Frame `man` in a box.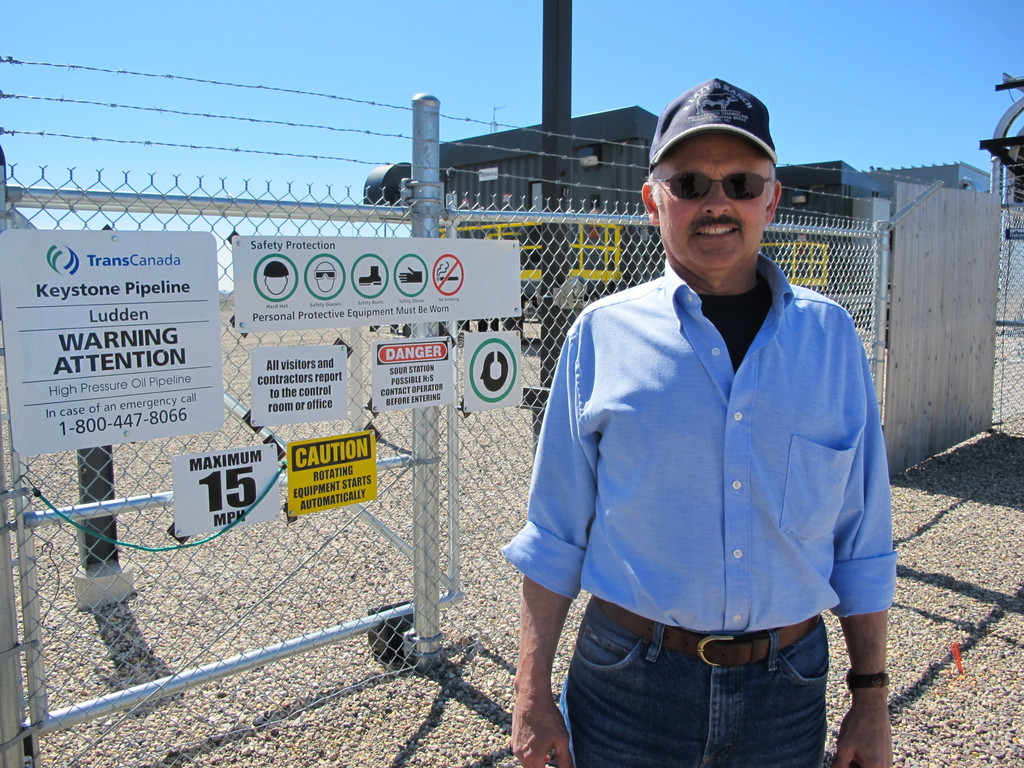
<bbox>506, 100, 892, 762</bbox>.
